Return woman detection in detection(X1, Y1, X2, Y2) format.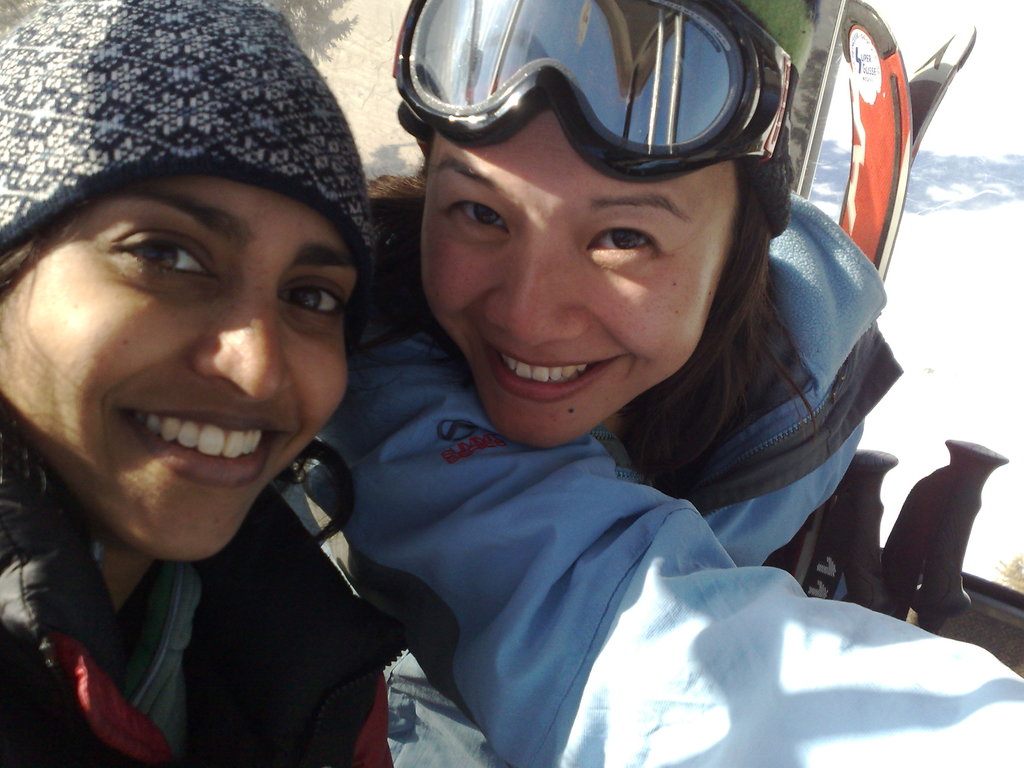
detection(296, 0, 1023, 767).
